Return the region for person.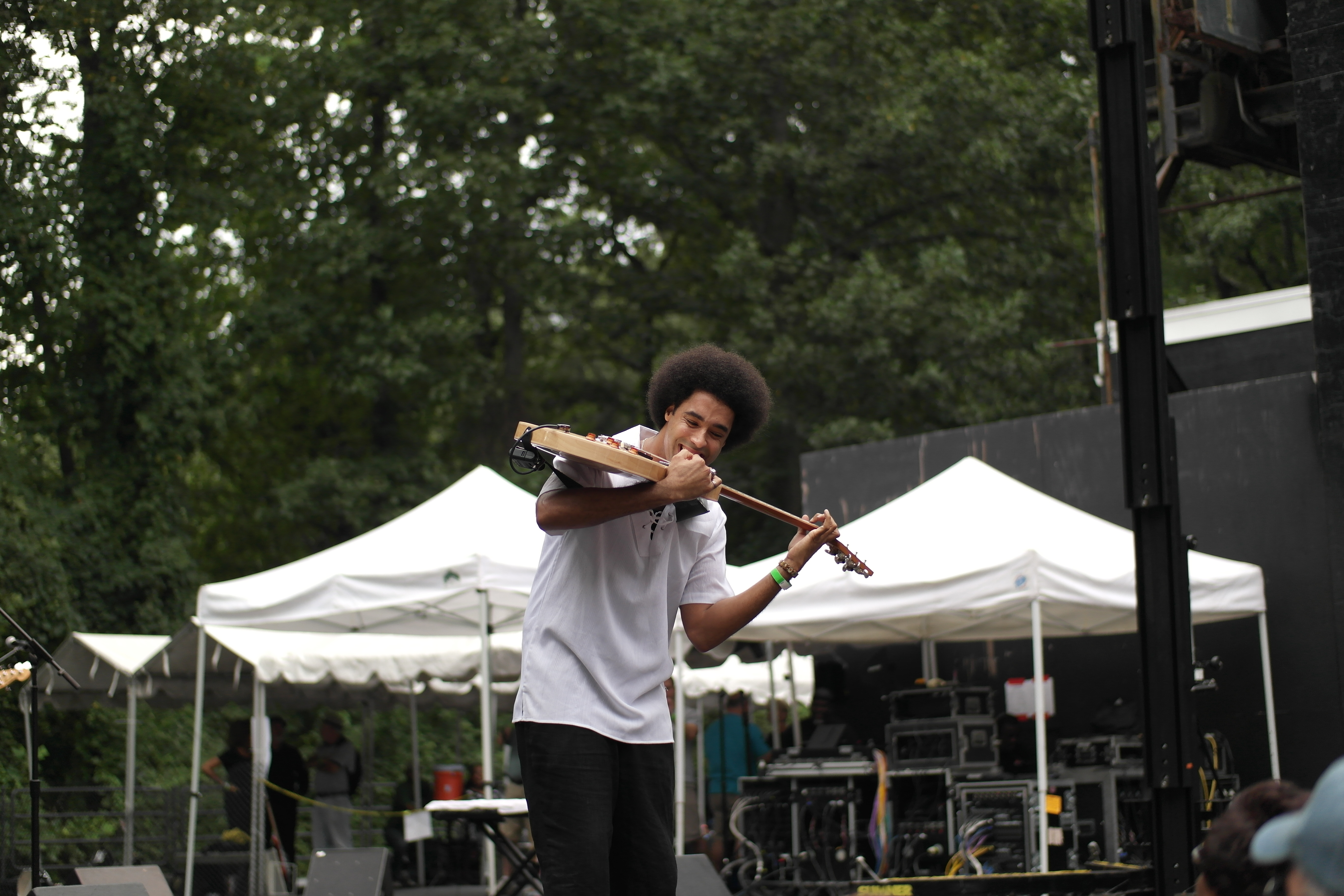
(93,186,106,210).
